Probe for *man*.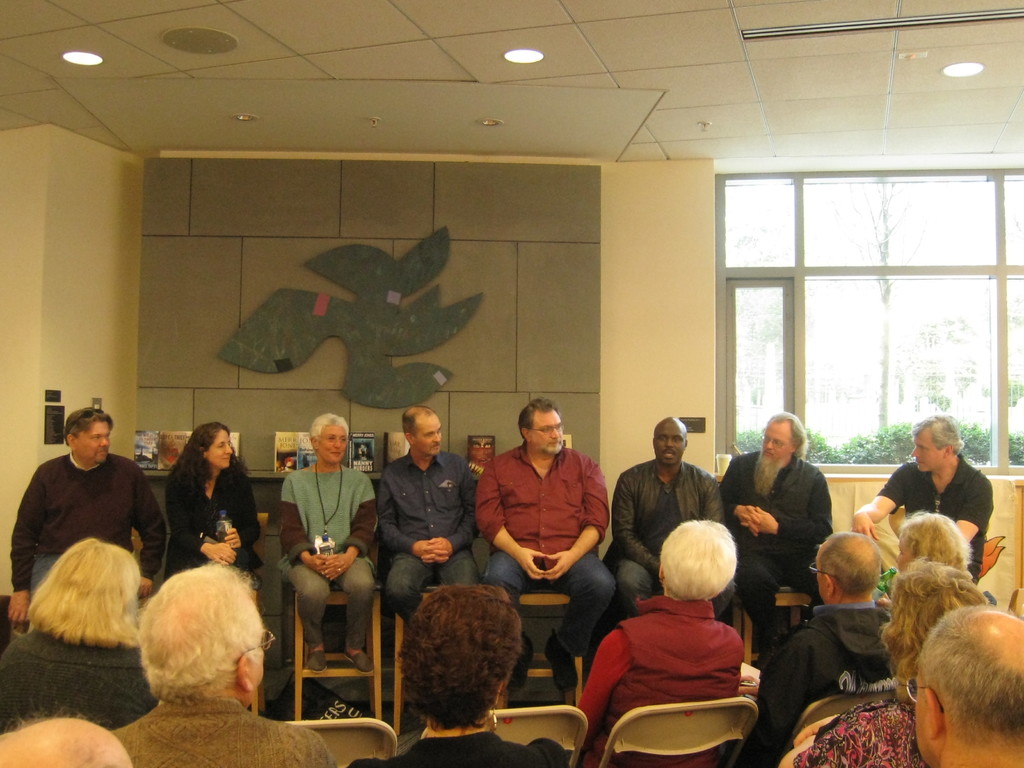
Probe result: x1=377 y1=401 x2=486 y2=630.
